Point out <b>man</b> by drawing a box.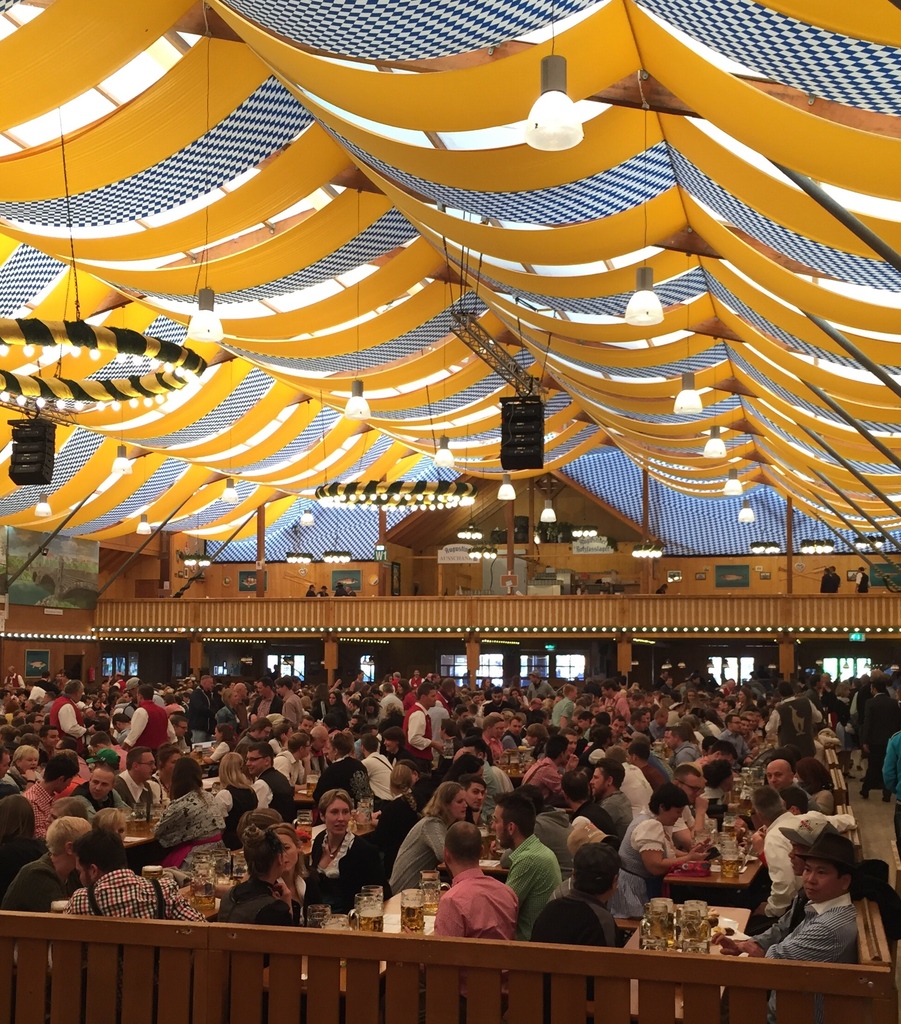
crop(435, 822, 520, 941).
